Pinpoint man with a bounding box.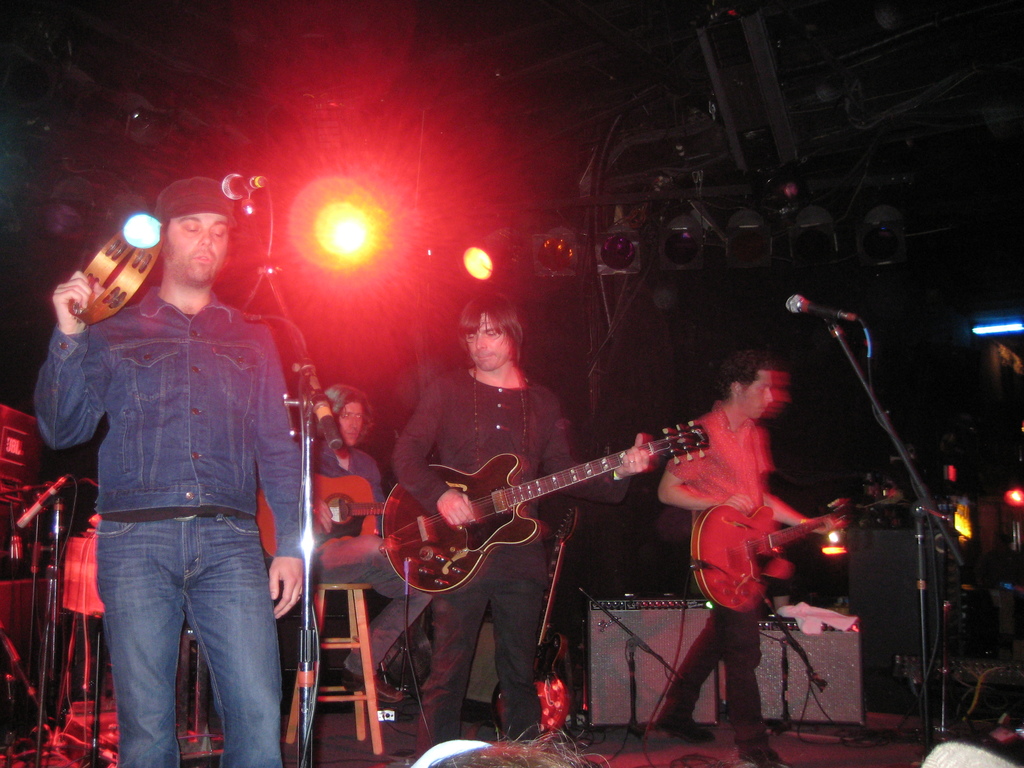
<region>306, 381, 440, 706</region>.
